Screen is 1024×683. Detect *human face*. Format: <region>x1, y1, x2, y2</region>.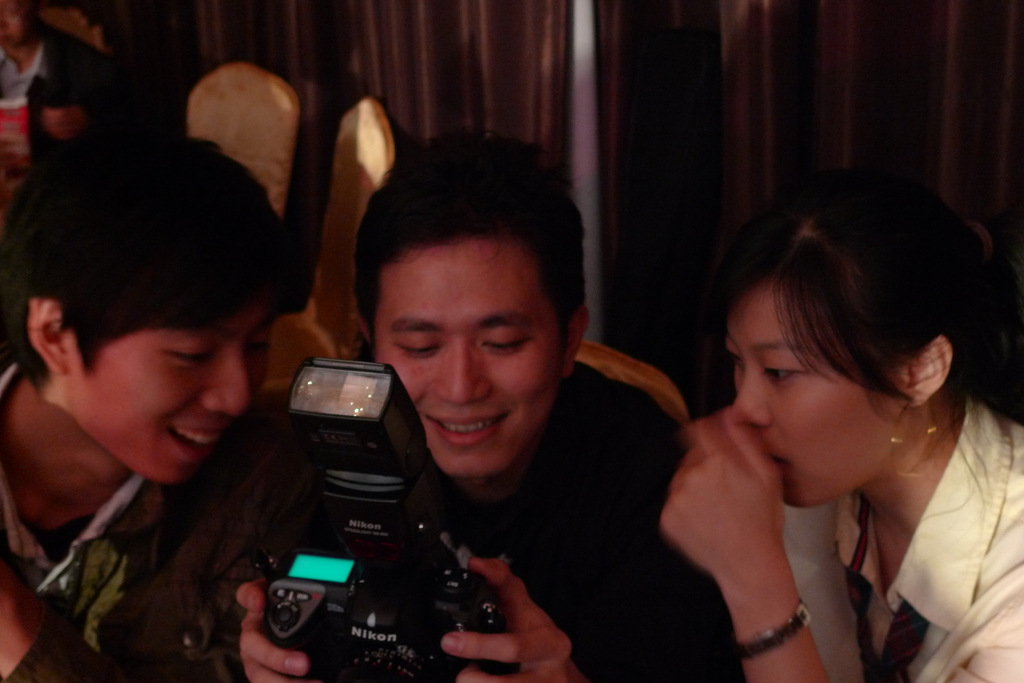
<region>374, 239, 563, 478</region>.
